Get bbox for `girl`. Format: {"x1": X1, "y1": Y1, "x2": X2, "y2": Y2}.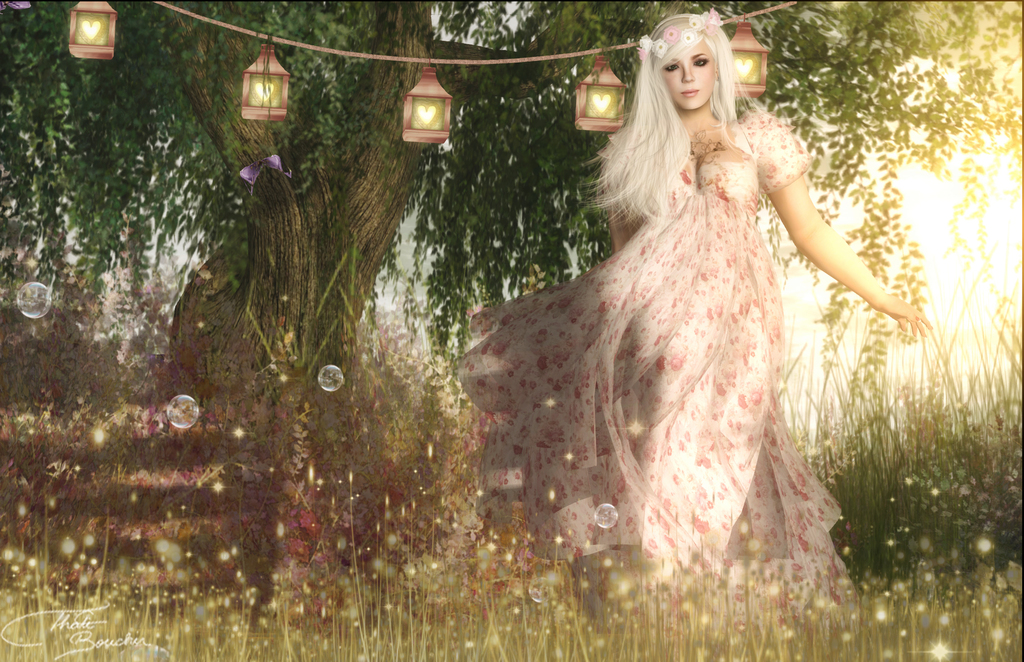
{"x1": 455, "y1": 13, "x2": 930, "y2": 639}.
